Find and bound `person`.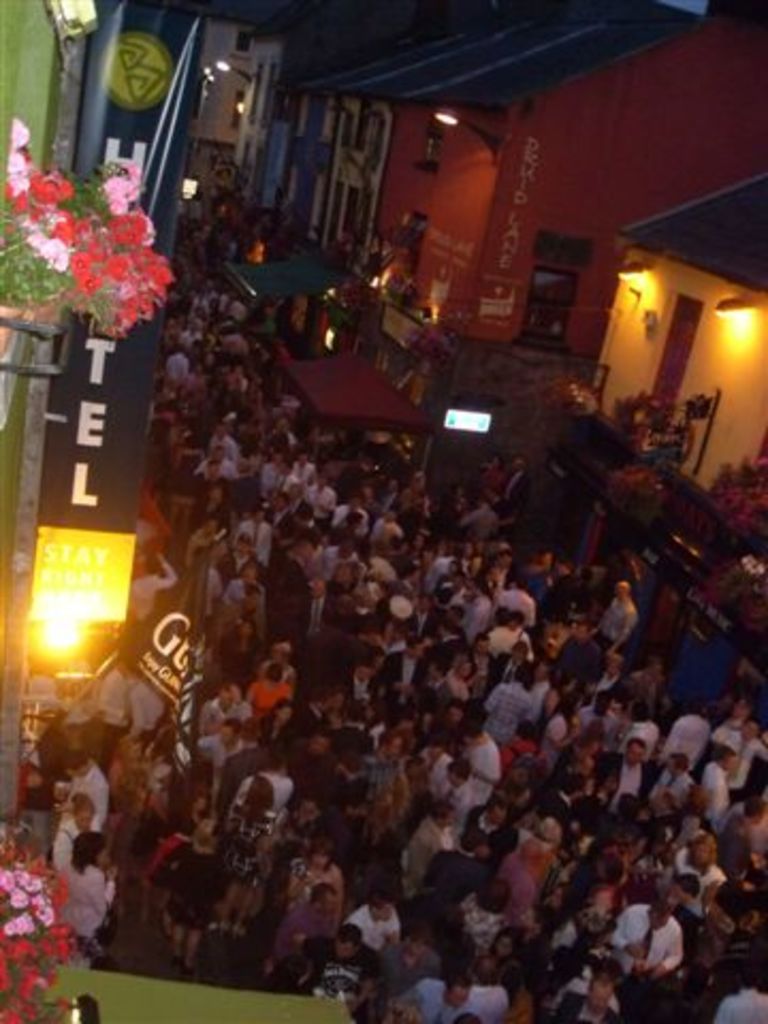
Bound: rect(384, 482, 399, 514).
